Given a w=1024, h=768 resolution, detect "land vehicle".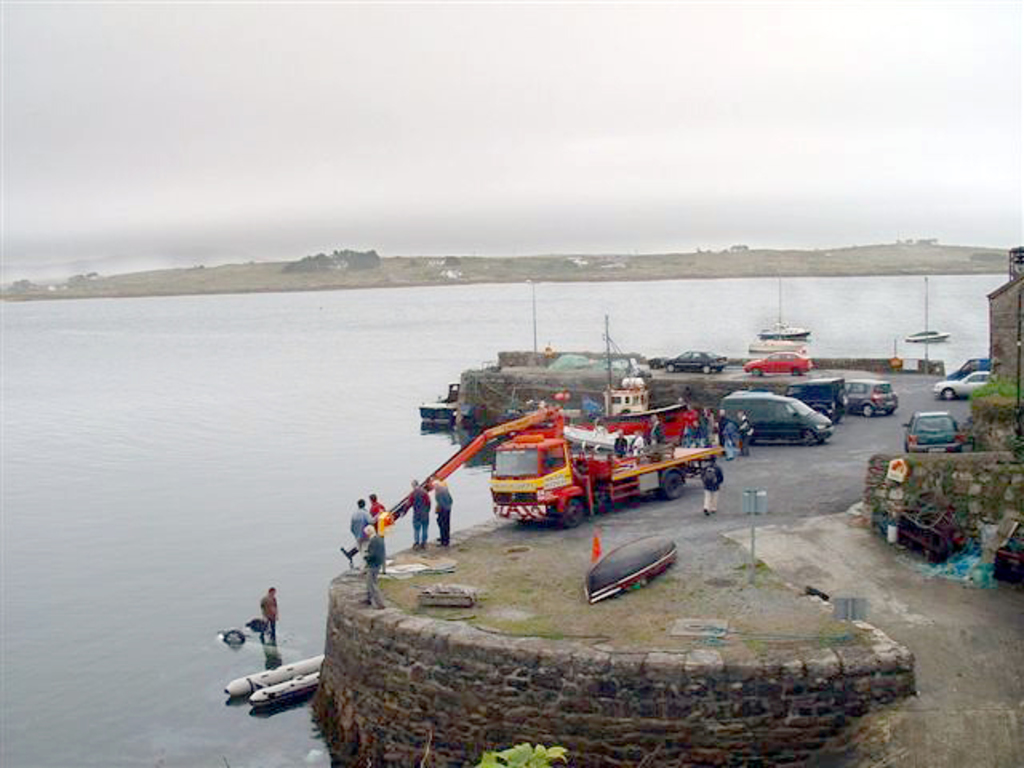
bbox=(339, 403, 728, 563).
